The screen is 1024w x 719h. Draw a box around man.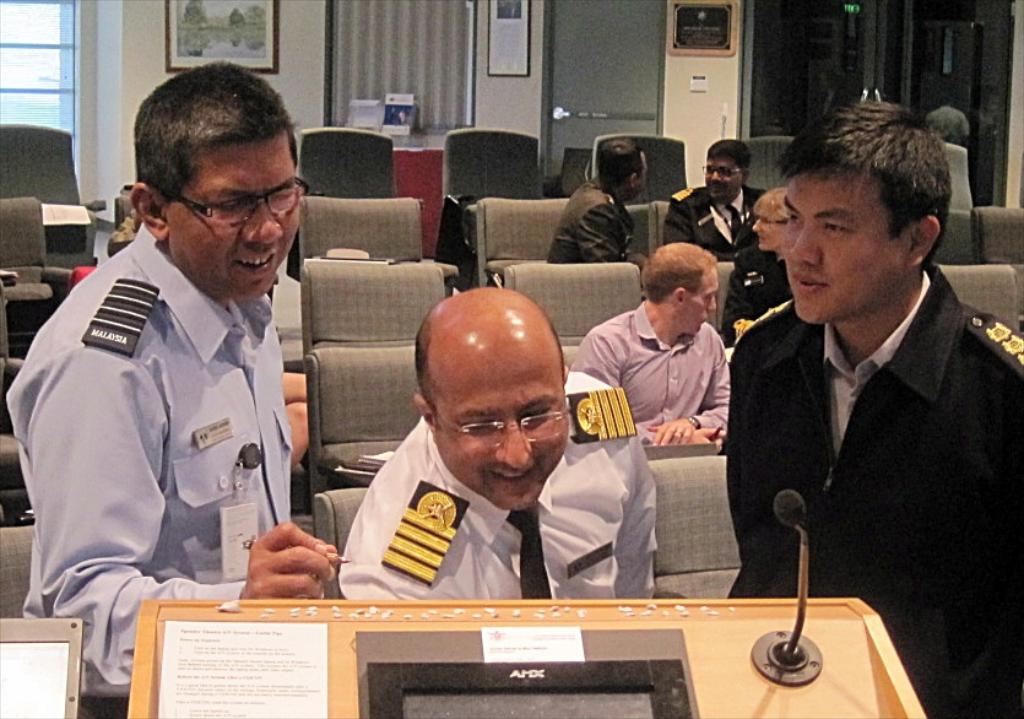
x1=660 y1=141 x2=776 y2=290.
